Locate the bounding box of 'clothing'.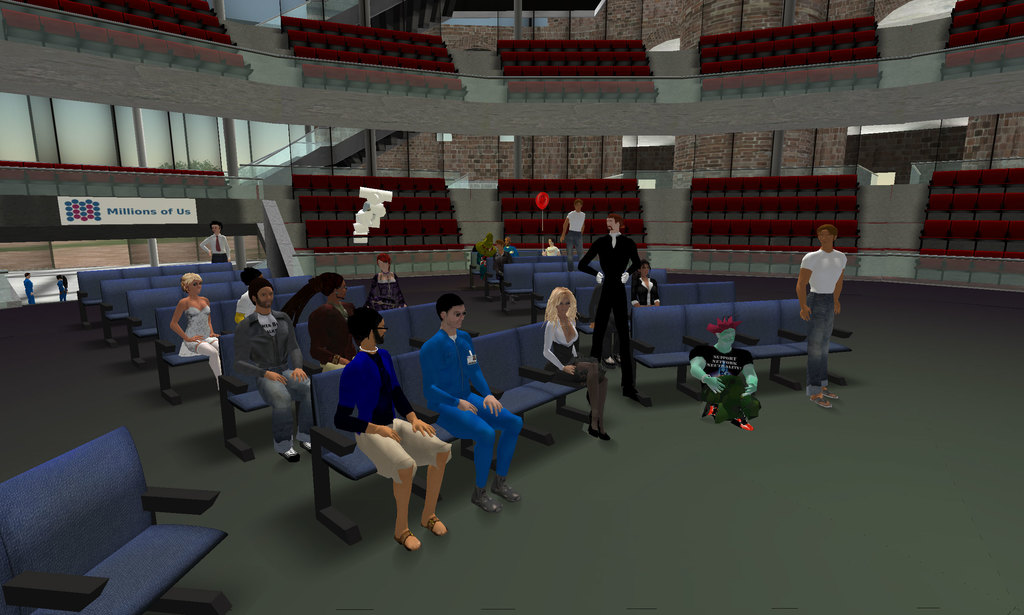
Bounding box: rect(358, 417, 449, 482).
